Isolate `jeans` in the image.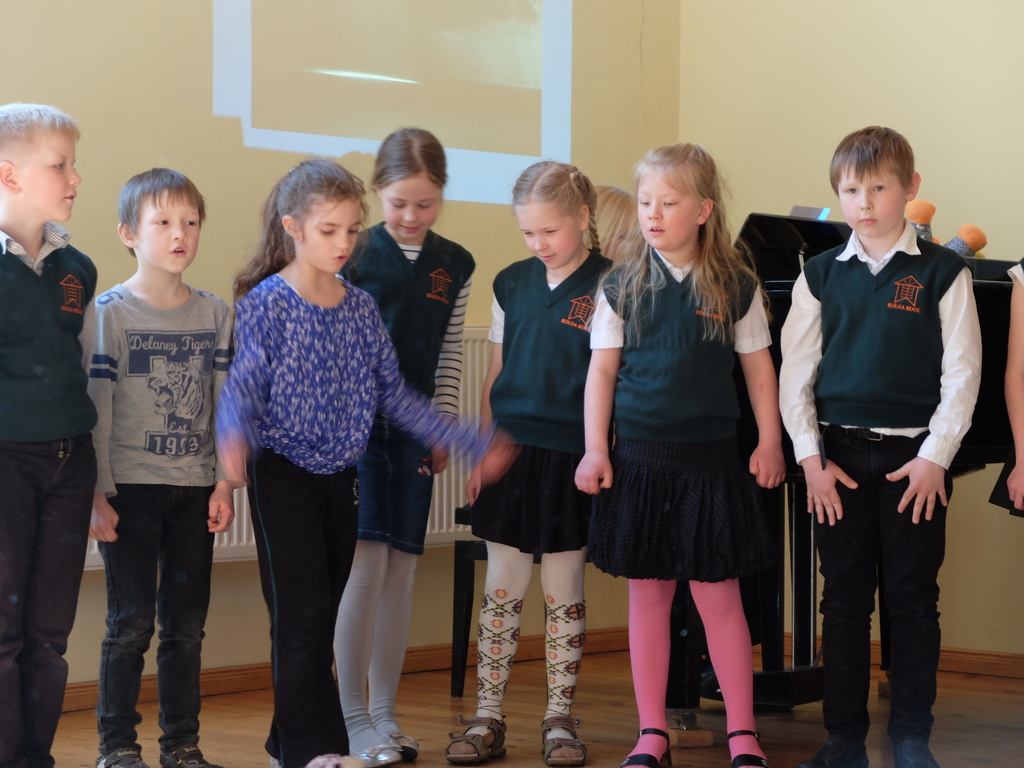
Isolated region: box=[807, 430, 943, 756].
